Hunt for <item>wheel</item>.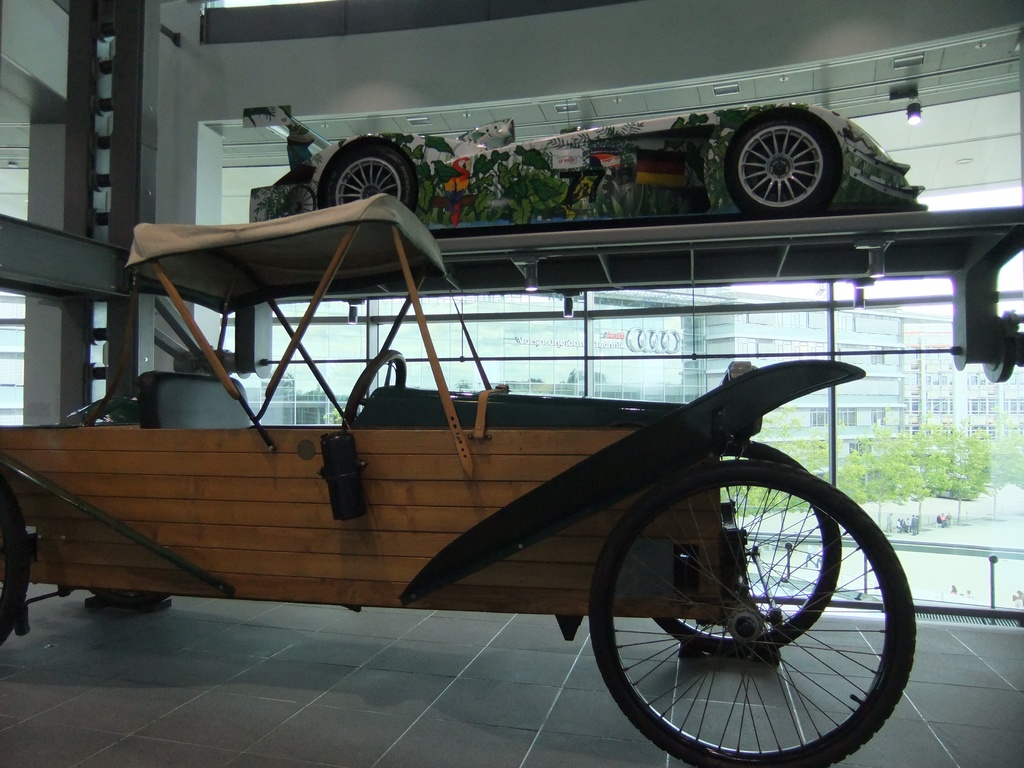
Hunted down at [339, 351, 408, 421].
